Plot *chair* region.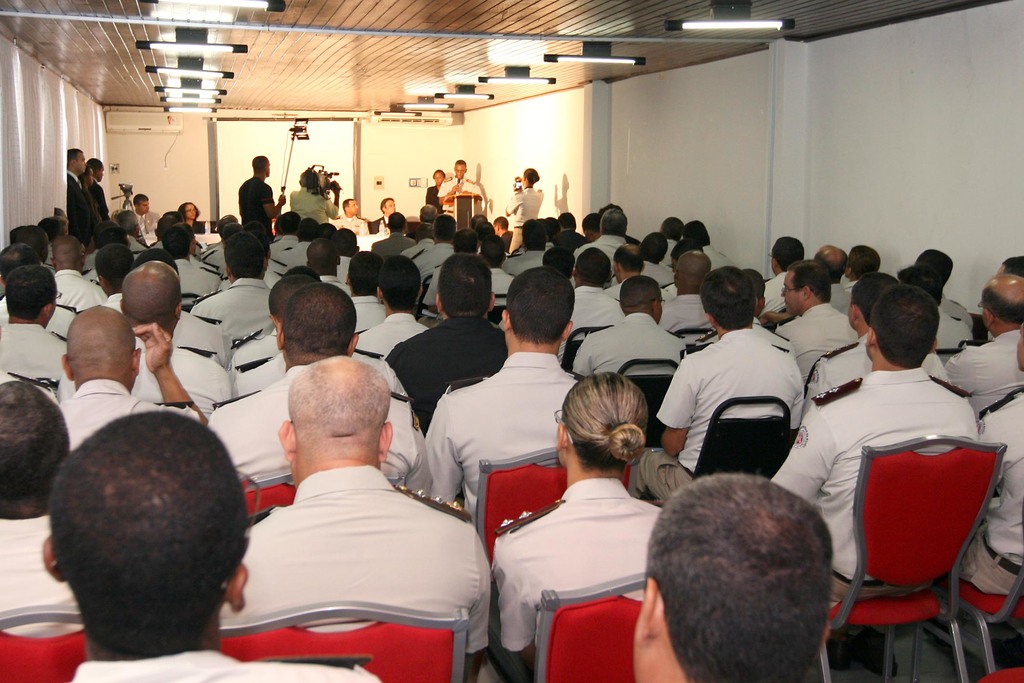
Plotted at x1=0, y1=604, x2=90, y2=682.
